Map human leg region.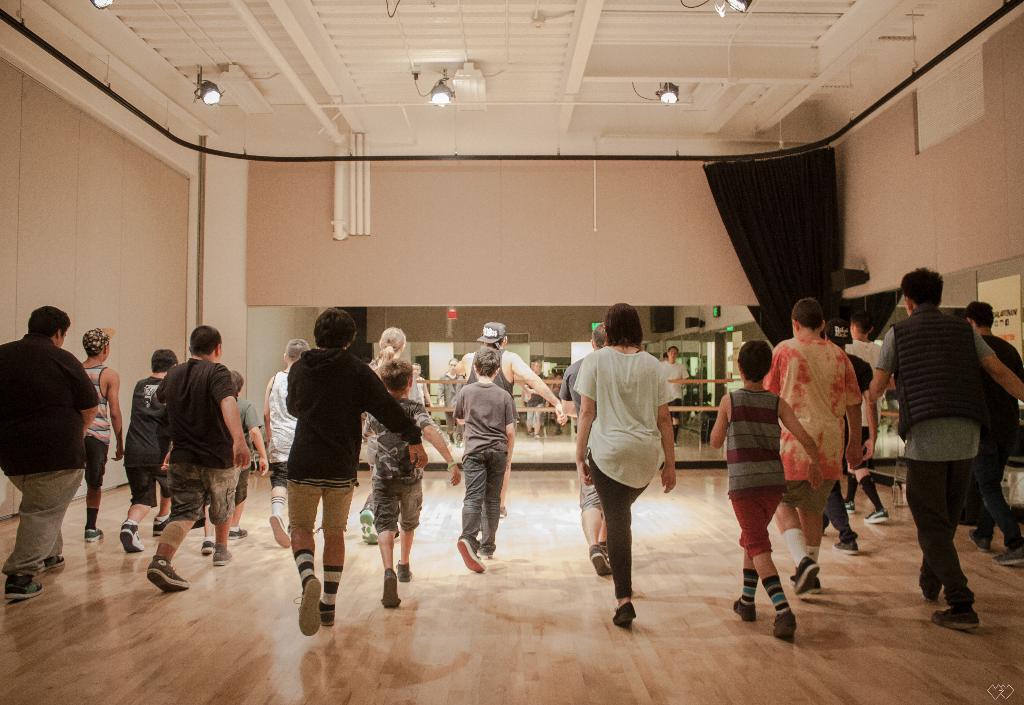
Mapped to box=[596, 493, 612, 567].
